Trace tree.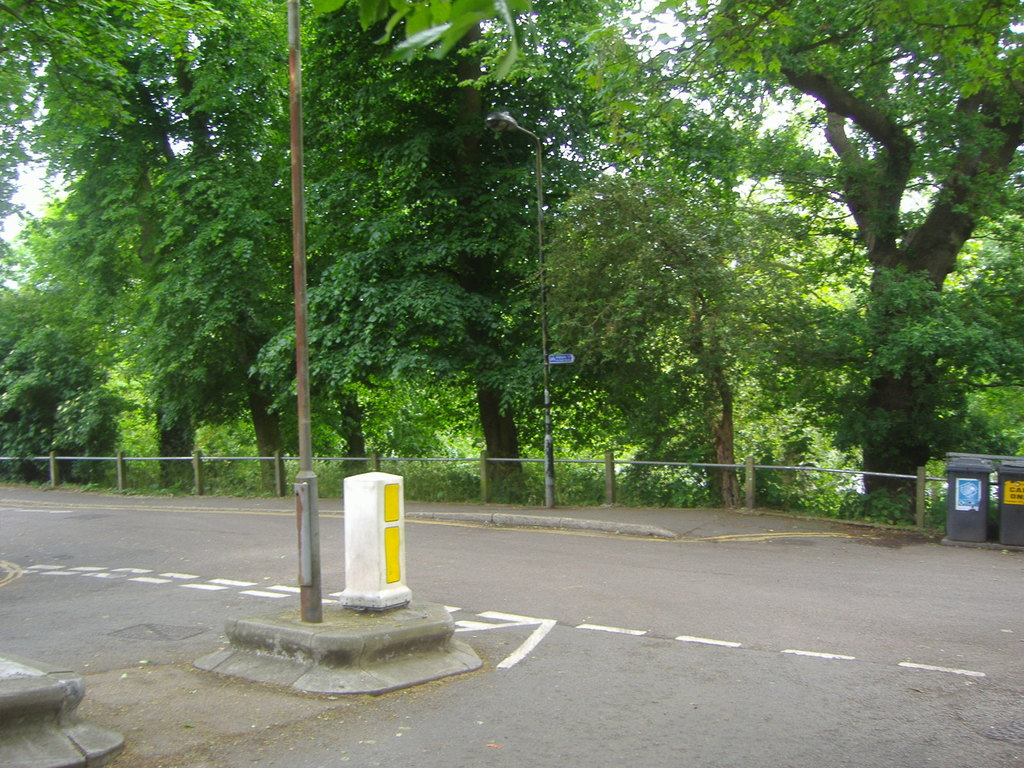
Traced to (x1=247, y1=3, x2=643, y2=505).
